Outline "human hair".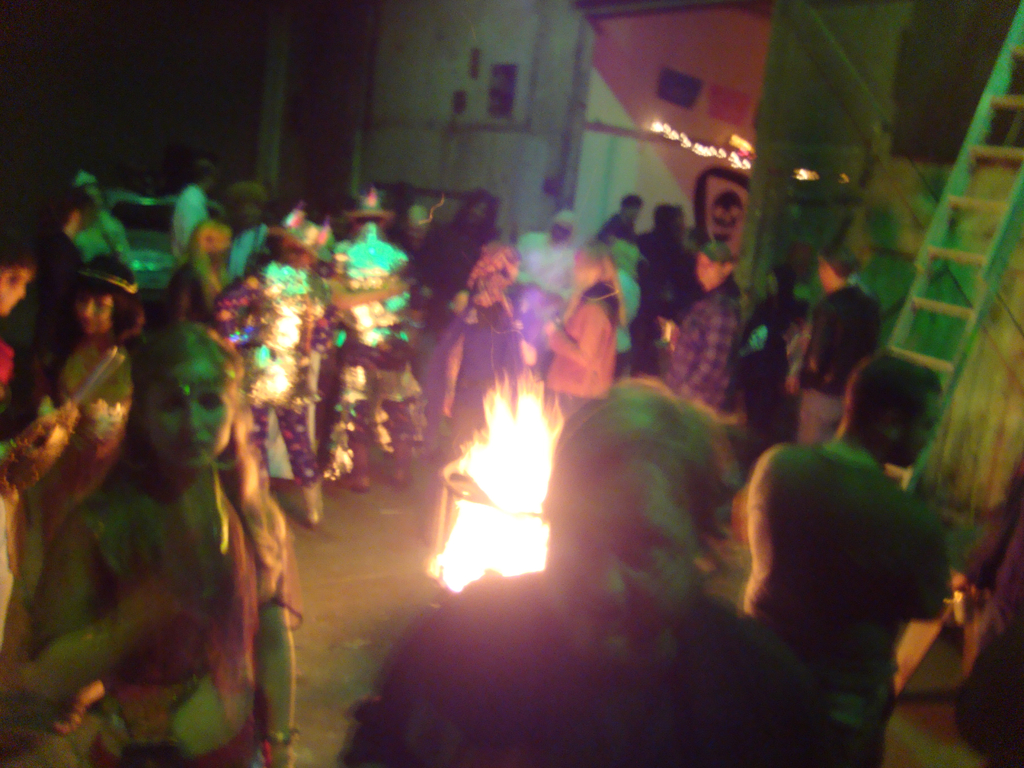
Outline: 847 363 932 468.
